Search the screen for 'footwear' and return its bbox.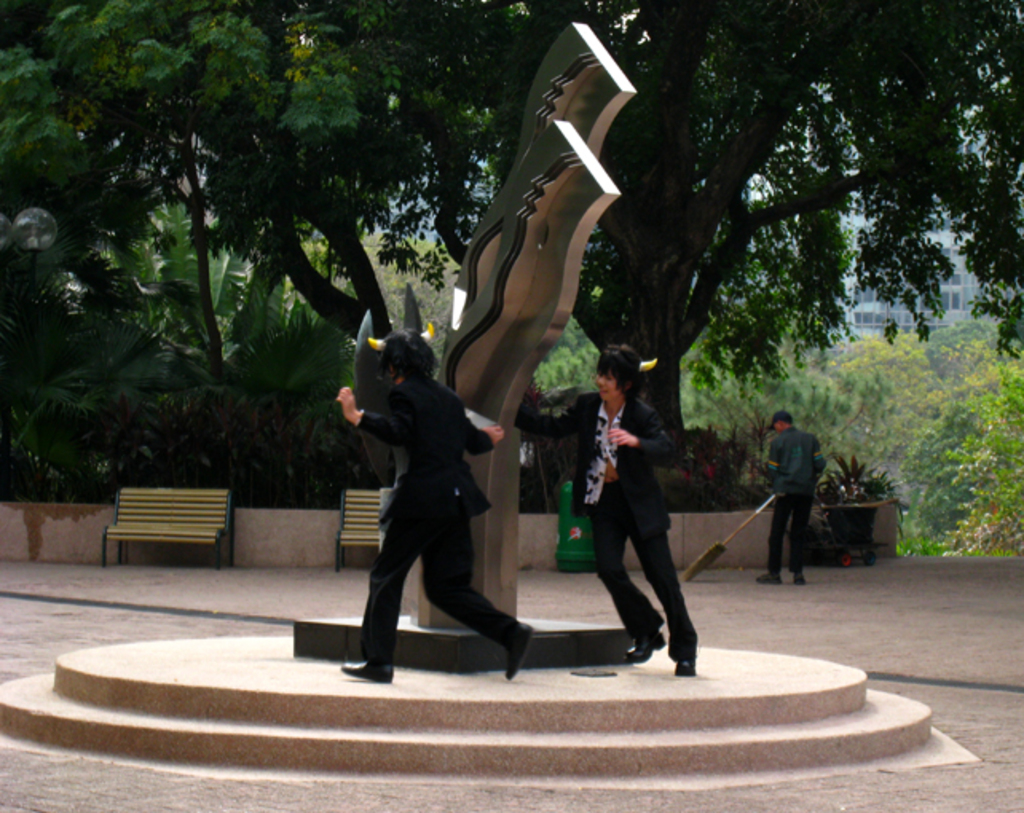
Found: 794, 571, 804, 587.
